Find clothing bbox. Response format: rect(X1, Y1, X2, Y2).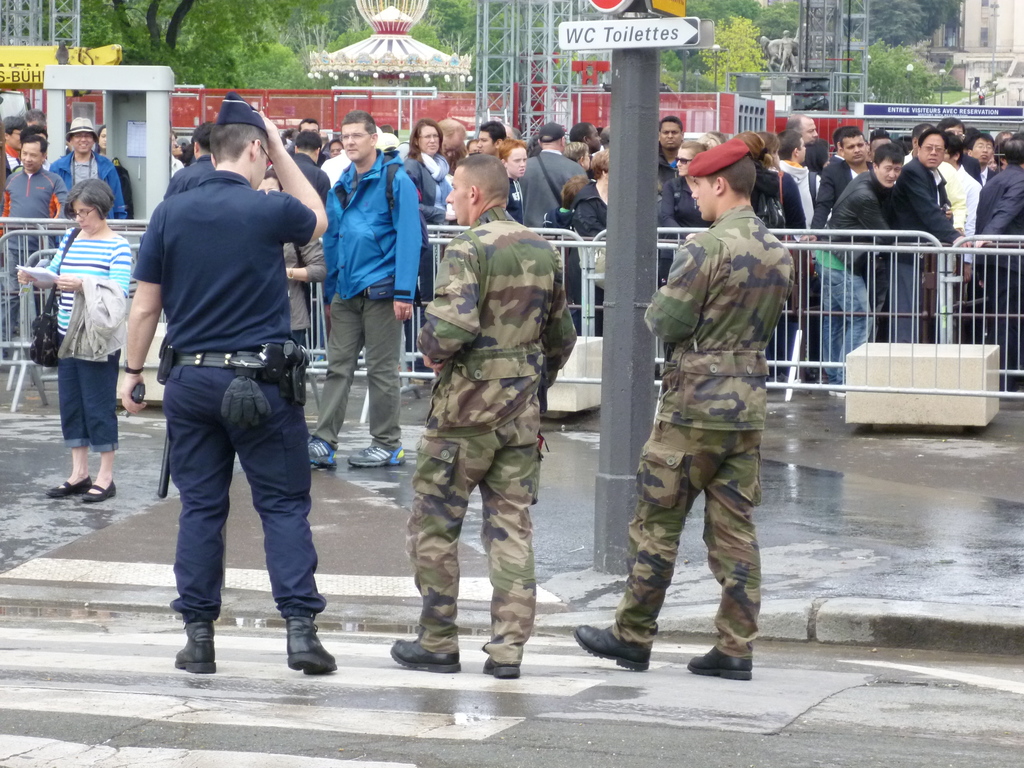
rect(813, 183, 904, 369).
